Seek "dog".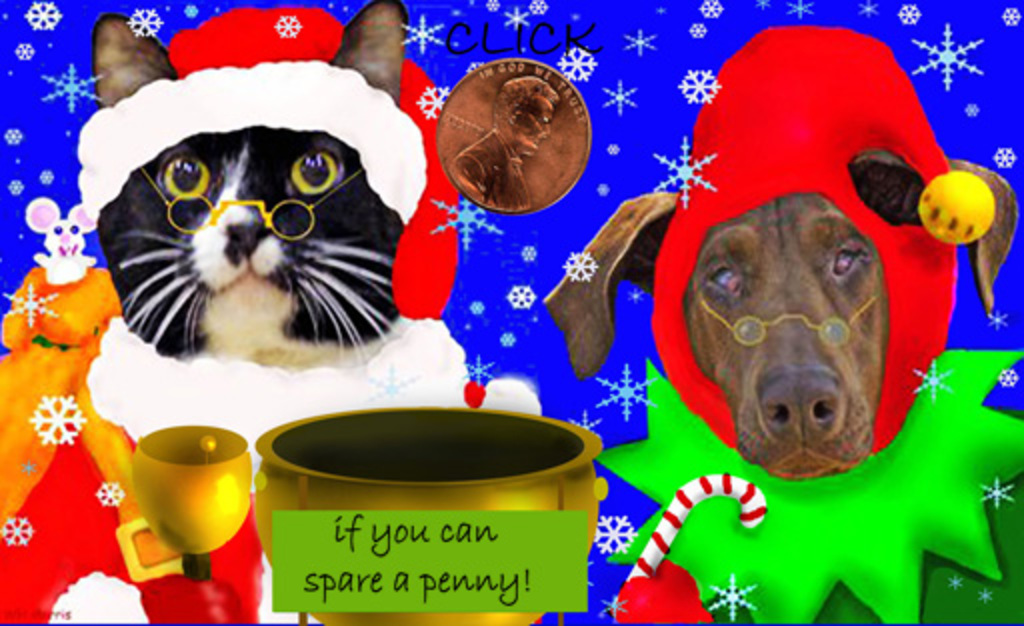
[left=540, top=154, right=1012, bottom=476].
